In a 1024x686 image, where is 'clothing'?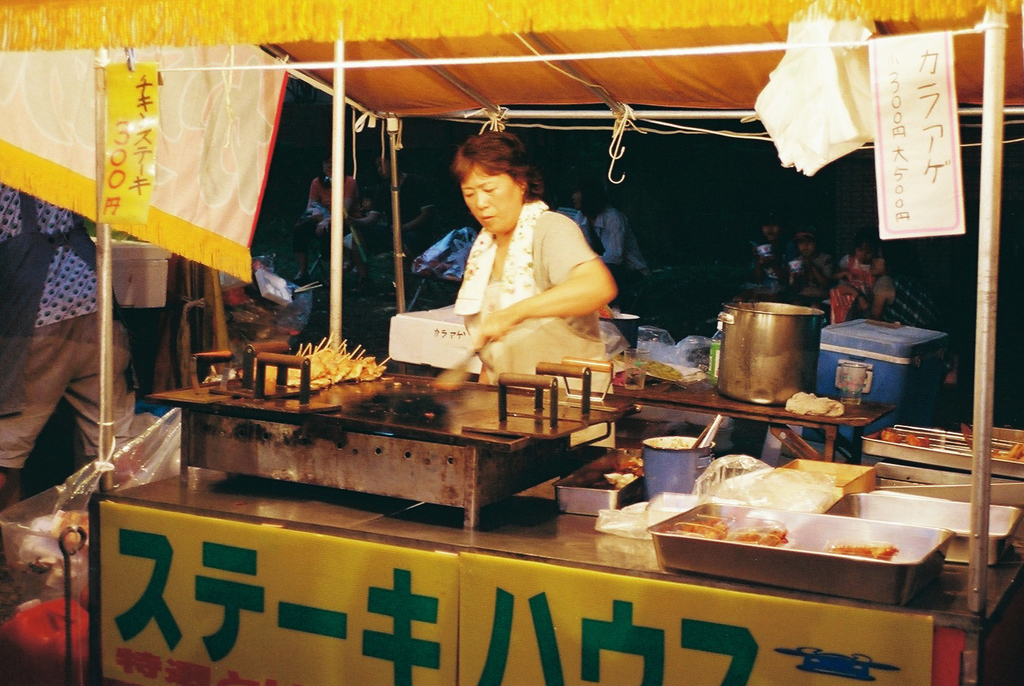
468:197:613:391.
